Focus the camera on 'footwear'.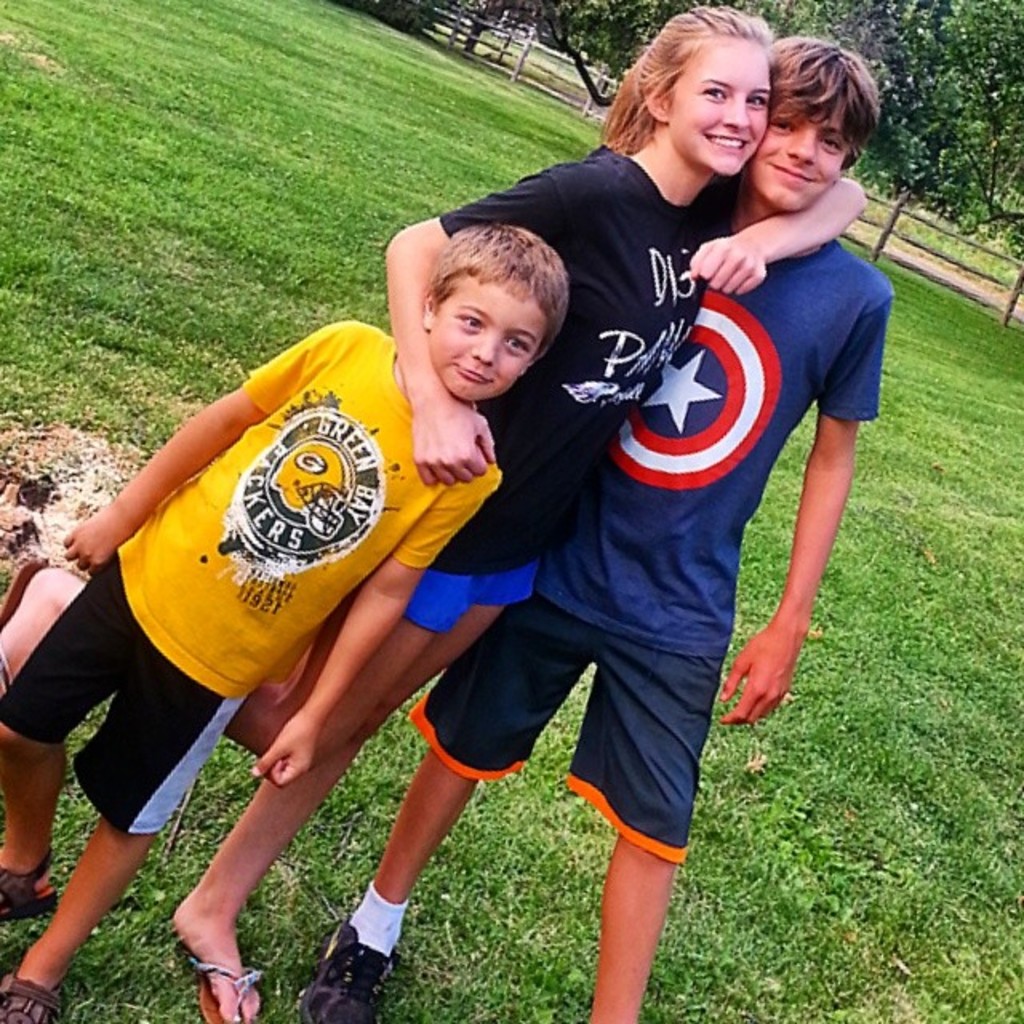
Focus region: (189,960,259,1022).
